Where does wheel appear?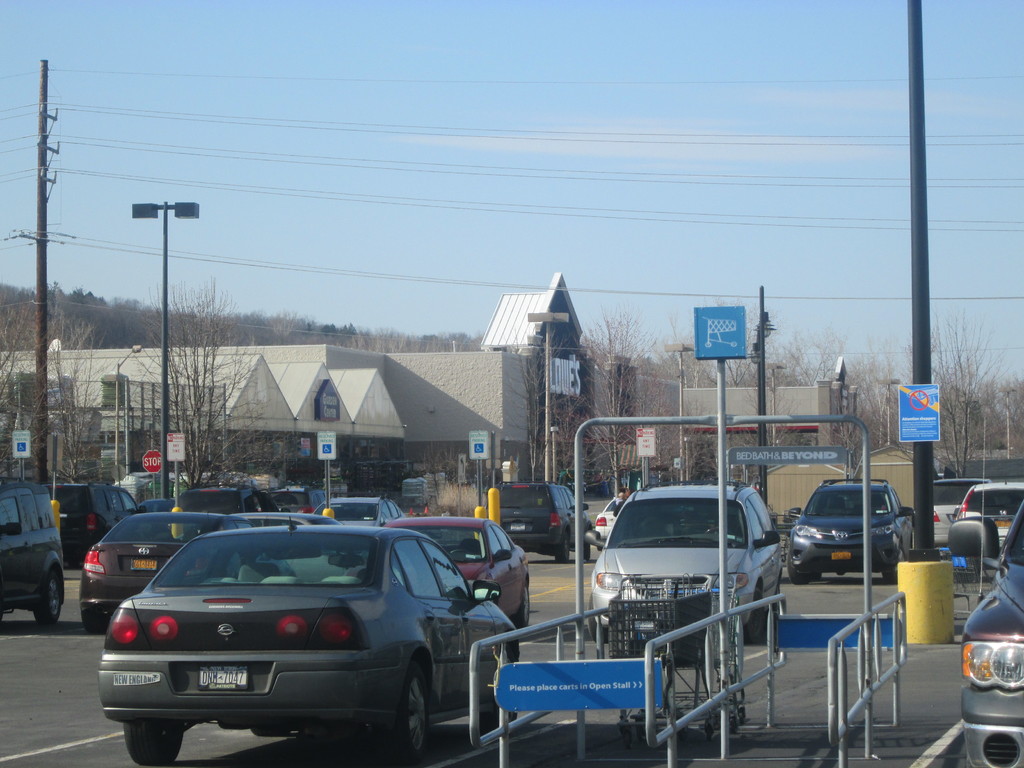
Appears at Rect(29, 568, 63, 625).
